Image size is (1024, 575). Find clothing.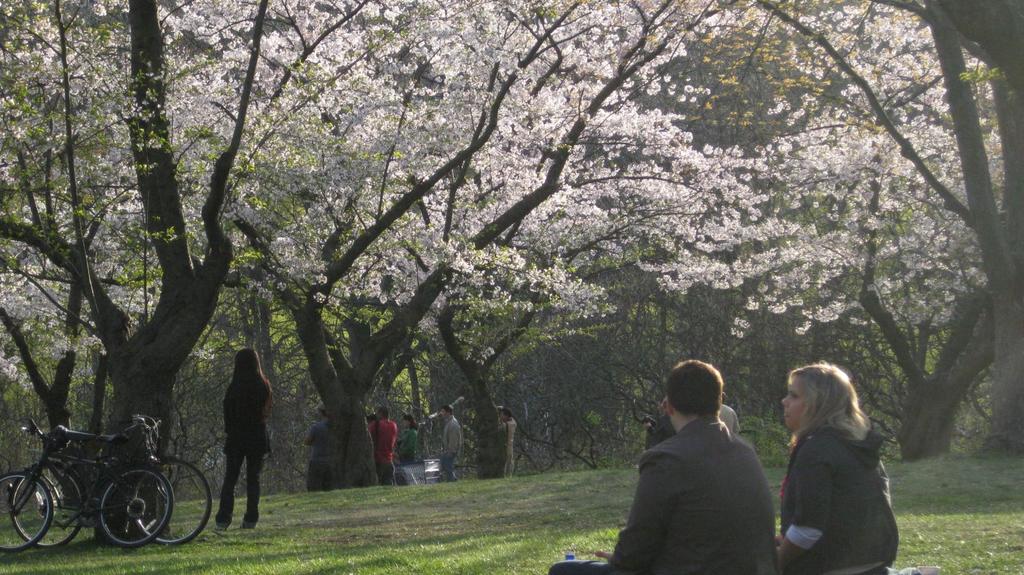
rect(435, 412, 463, 490).
